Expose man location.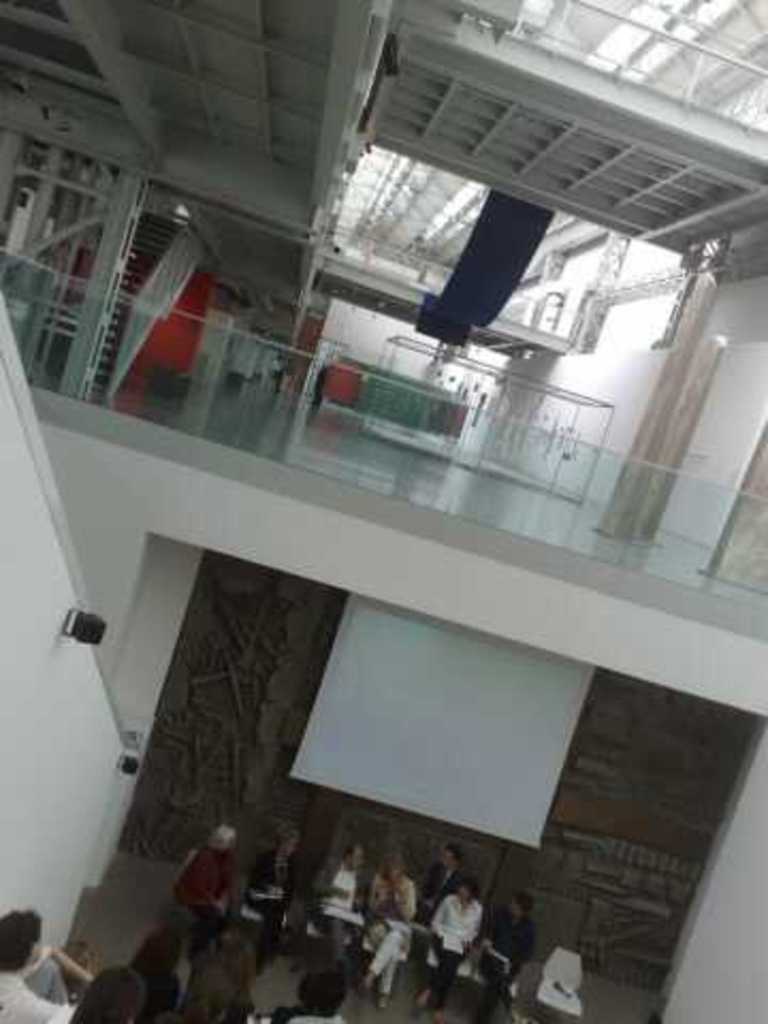
Exposed at (305, 838, 371, 971).
